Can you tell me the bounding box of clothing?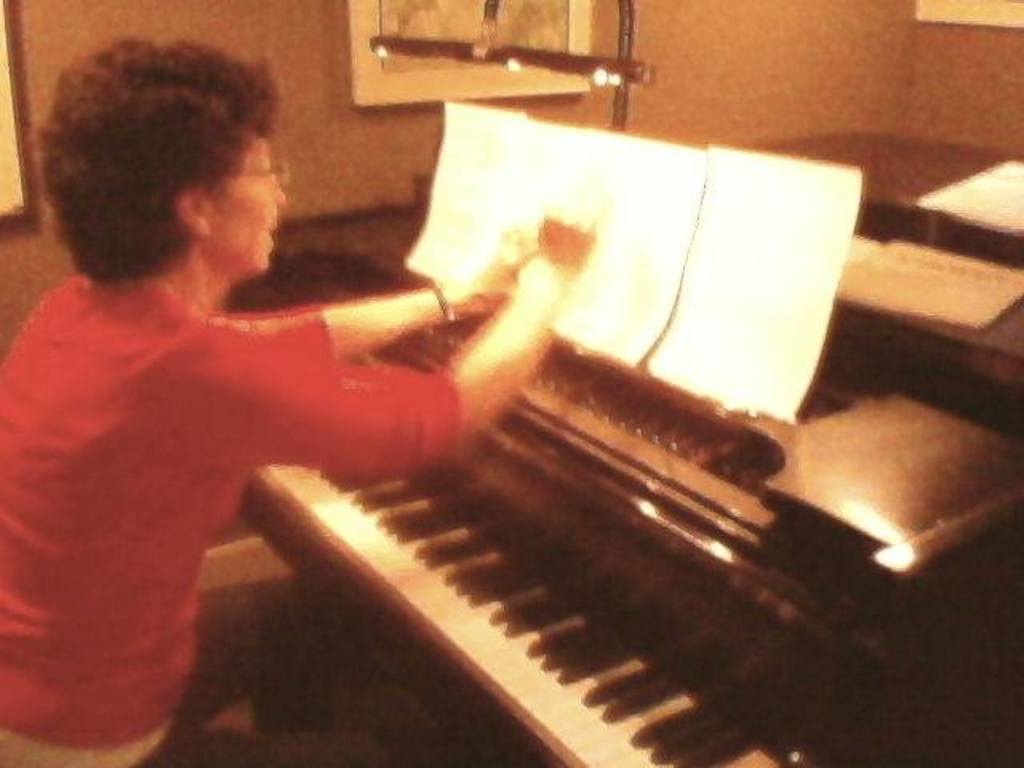
(14,208,390,726).
